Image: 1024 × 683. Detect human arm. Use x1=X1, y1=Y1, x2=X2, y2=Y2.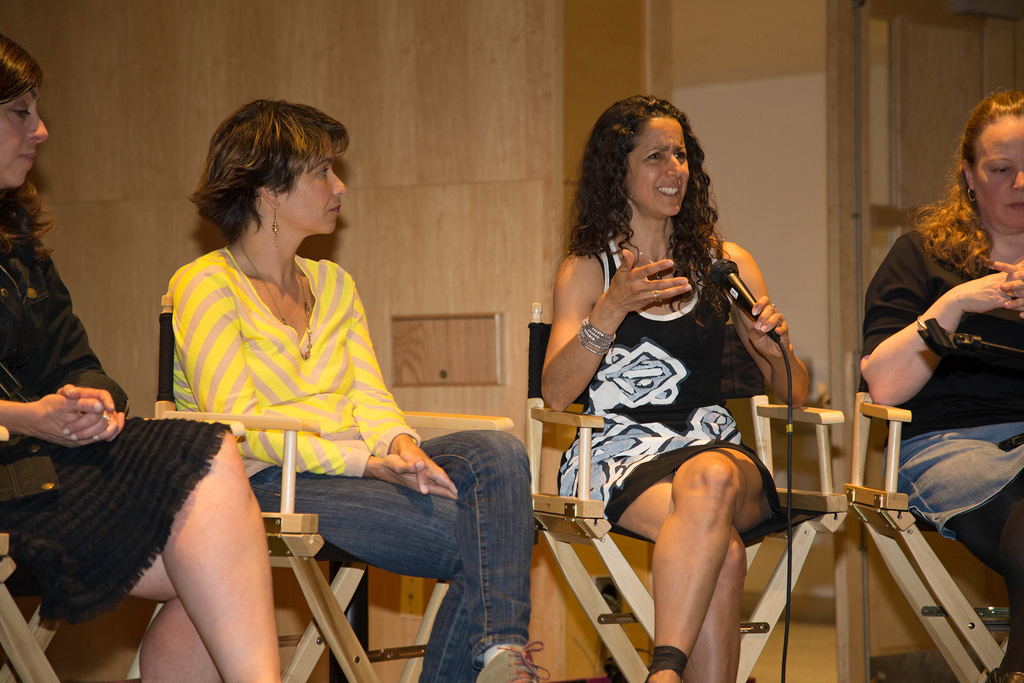
x1=175, y1=265, x2=454, y2=498.
